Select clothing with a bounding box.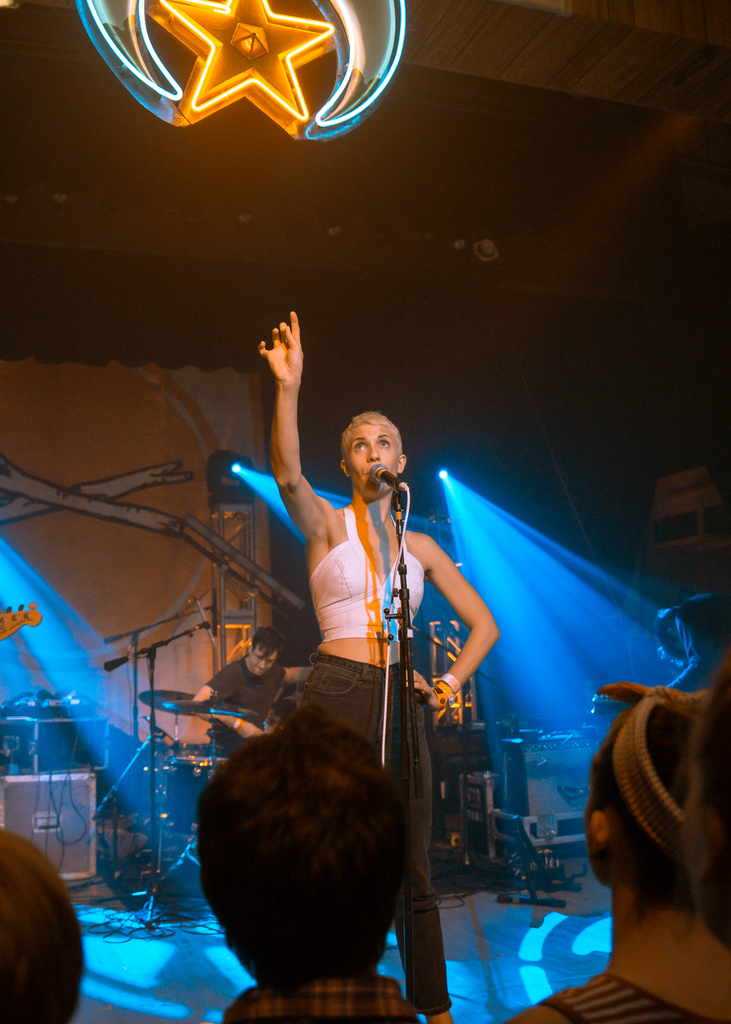
crop(202, 645, 270, 762).
